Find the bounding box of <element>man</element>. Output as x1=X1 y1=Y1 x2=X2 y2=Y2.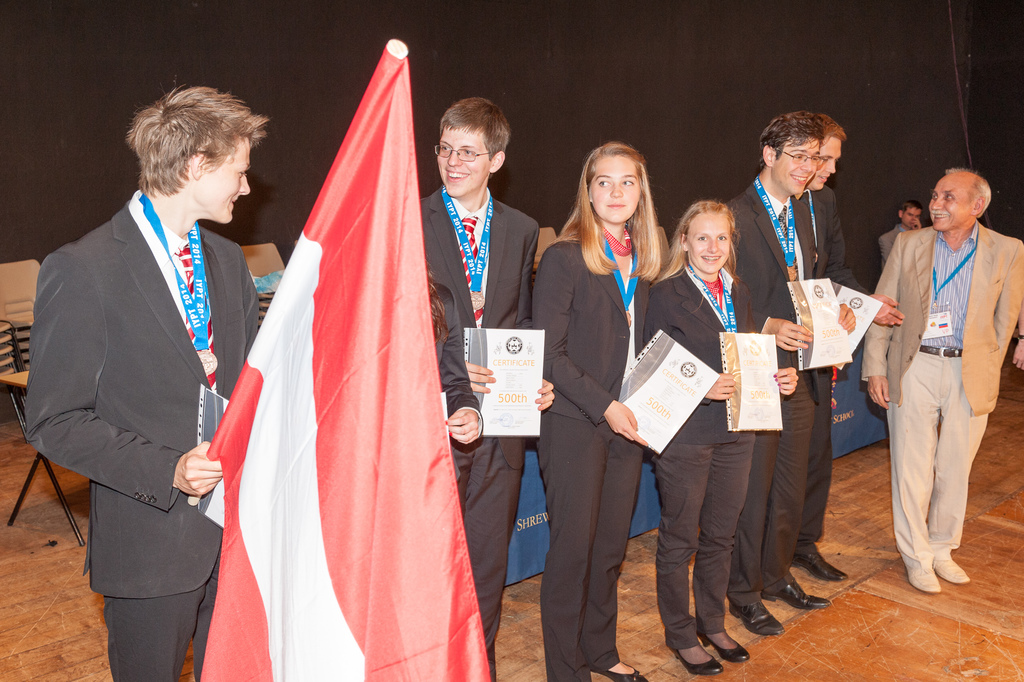
x1=28 y1=86 x2=263 y2=681.
